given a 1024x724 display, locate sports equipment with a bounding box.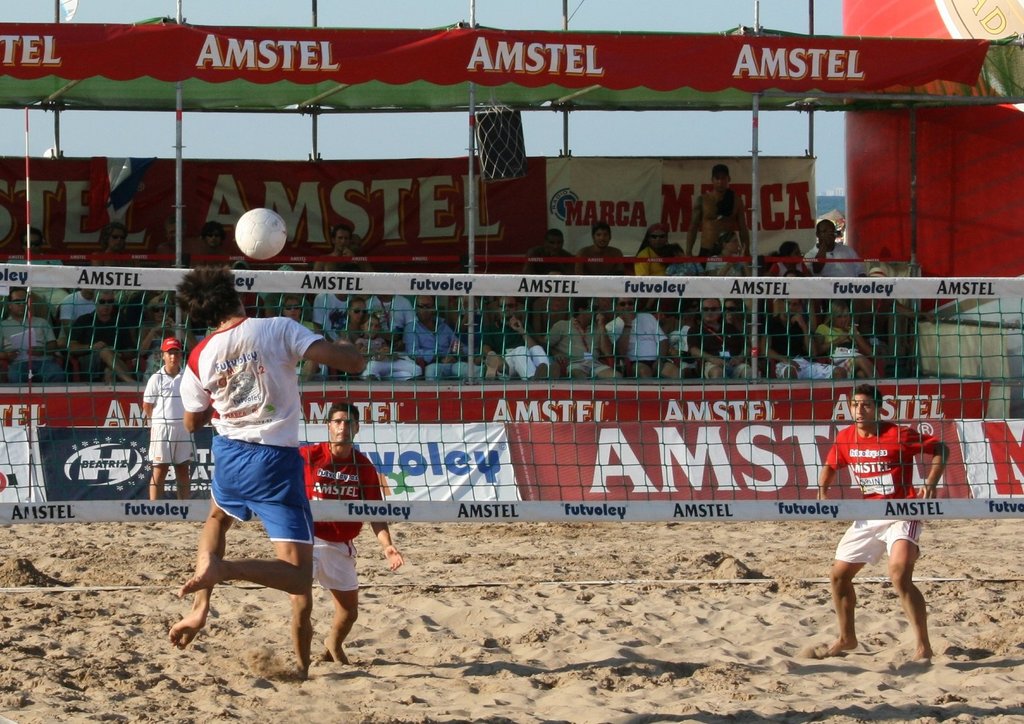
Located: (x1=0, y1=261, x2=1023, y2=527).
